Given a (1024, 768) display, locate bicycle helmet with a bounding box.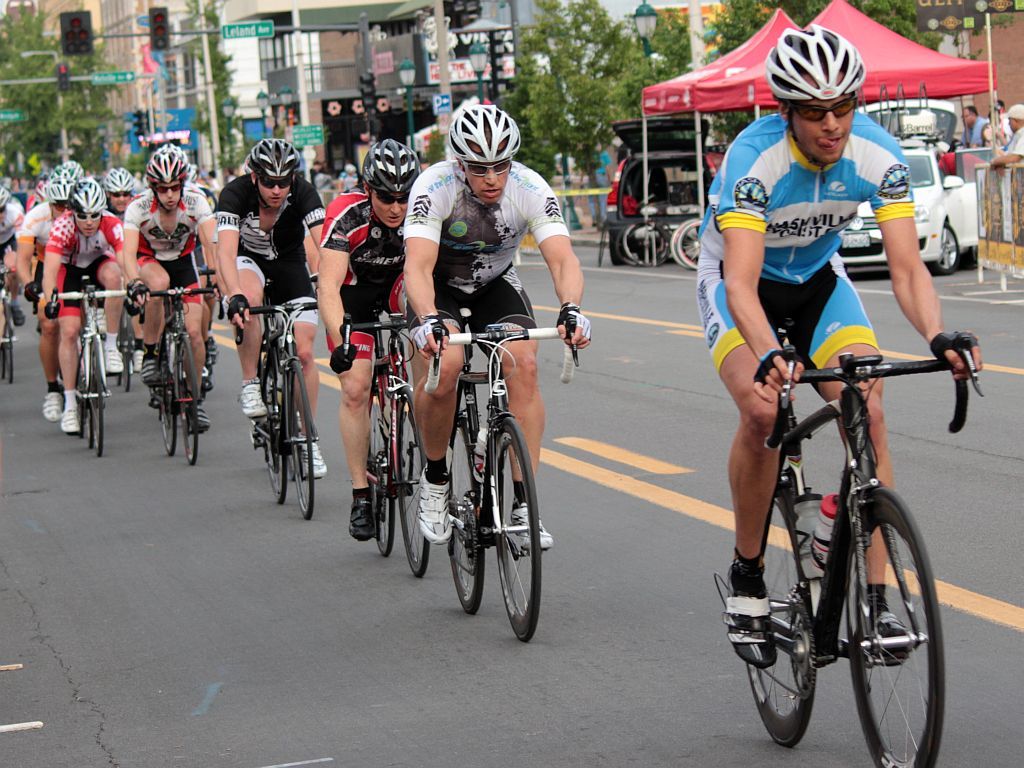
Located: bbox=[149, 150, 181, 178].
